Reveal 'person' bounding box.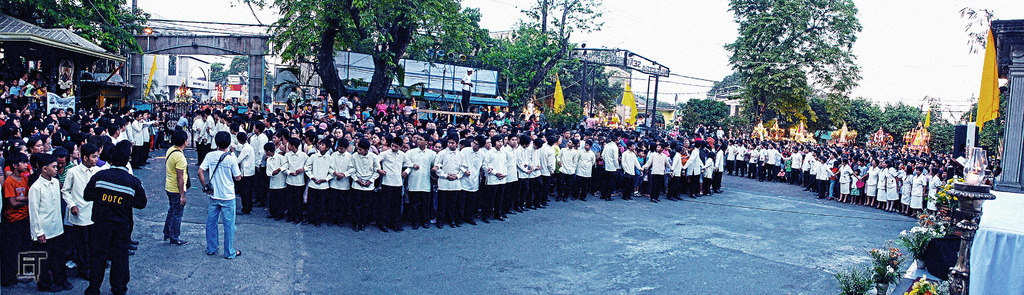
Revealed: box(193, 132, 241, 257).
